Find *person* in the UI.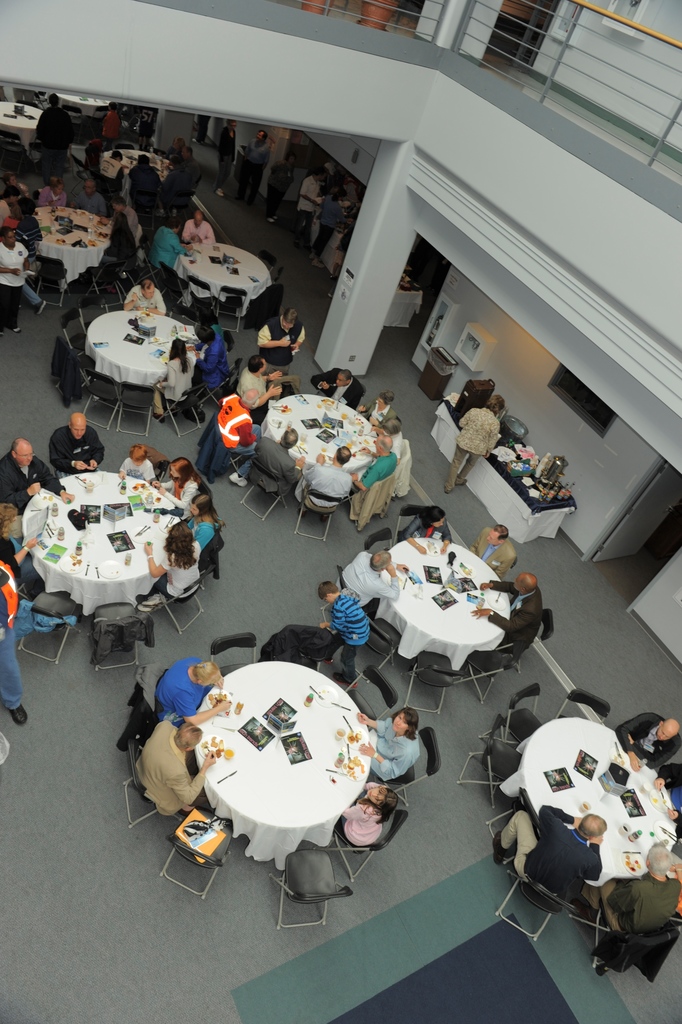
UI element at locate(188, 212, 212, 247).
